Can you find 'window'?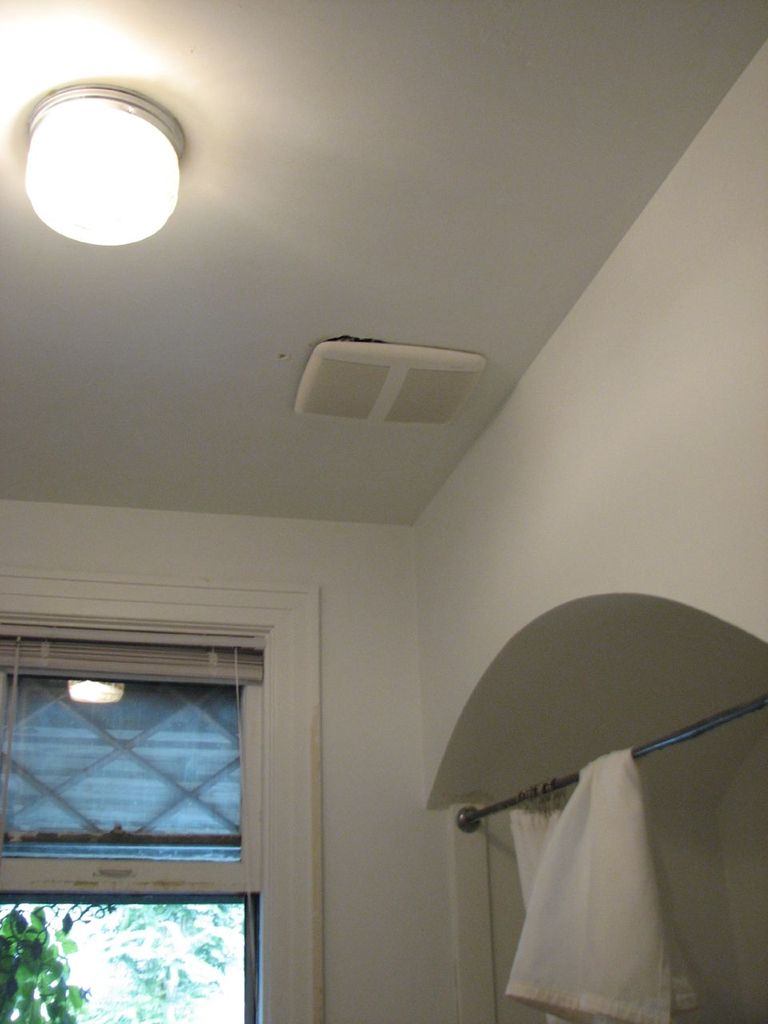
Yes, bounding box: locate(0, 601, 311, 1023).
